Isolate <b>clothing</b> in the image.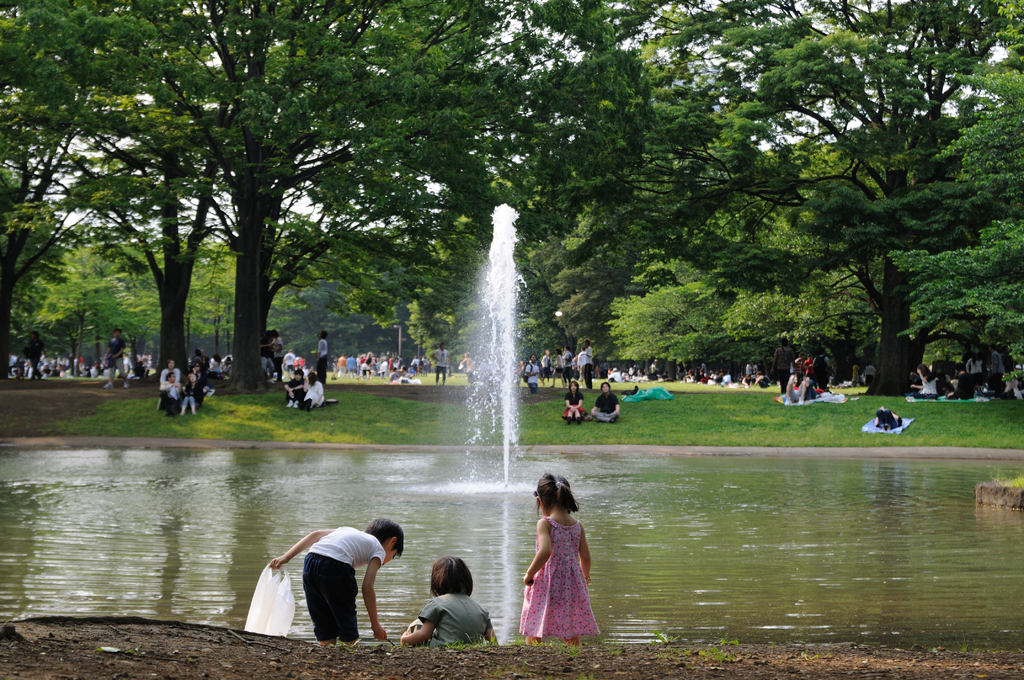
Isolated region: region(875, 409, 902, 429).
